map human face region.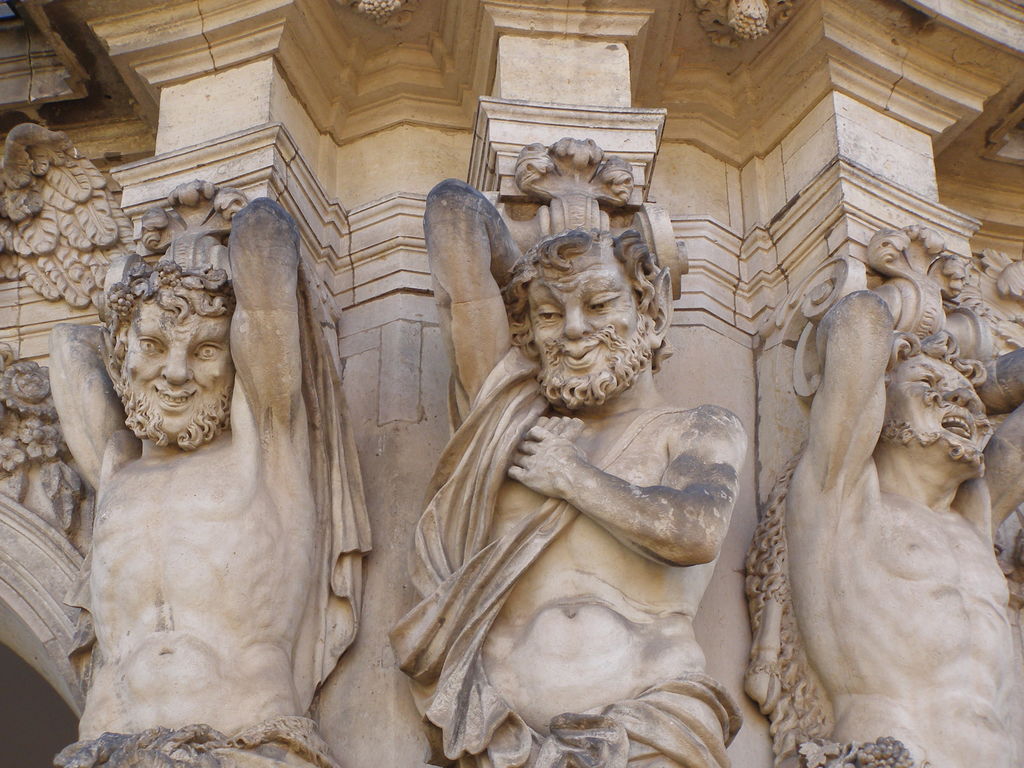
Mapped to region(527, 249, 645, 401).
